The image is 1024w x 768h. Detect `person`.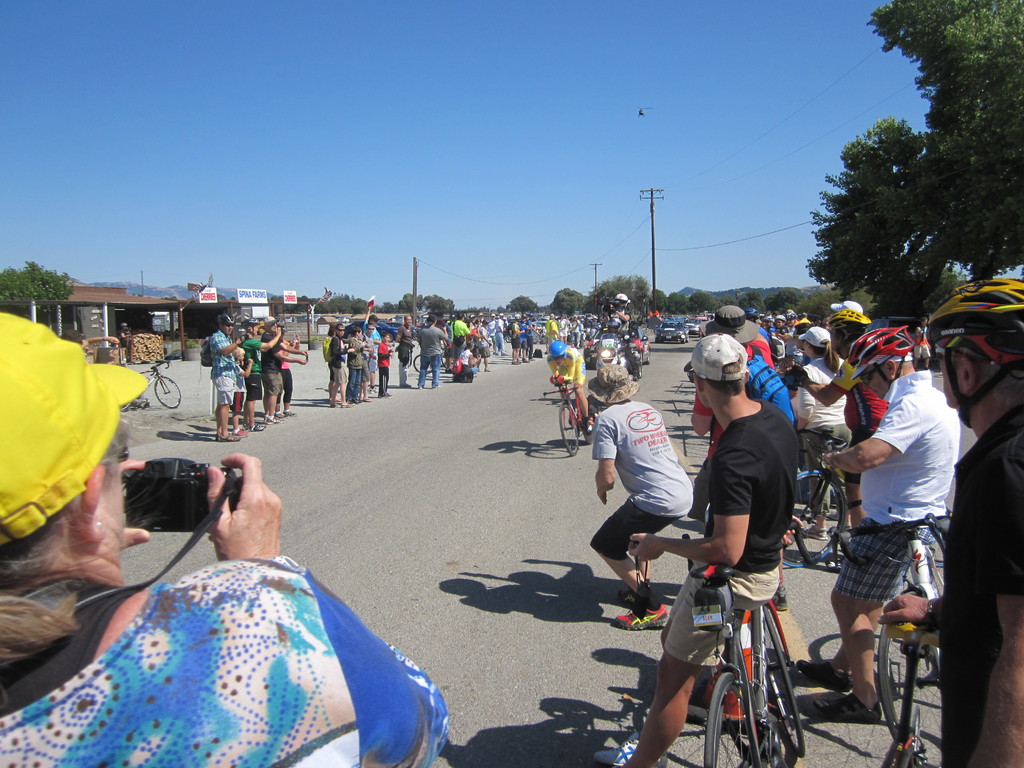
Detection: Rect(589, 360, 700, 603).
